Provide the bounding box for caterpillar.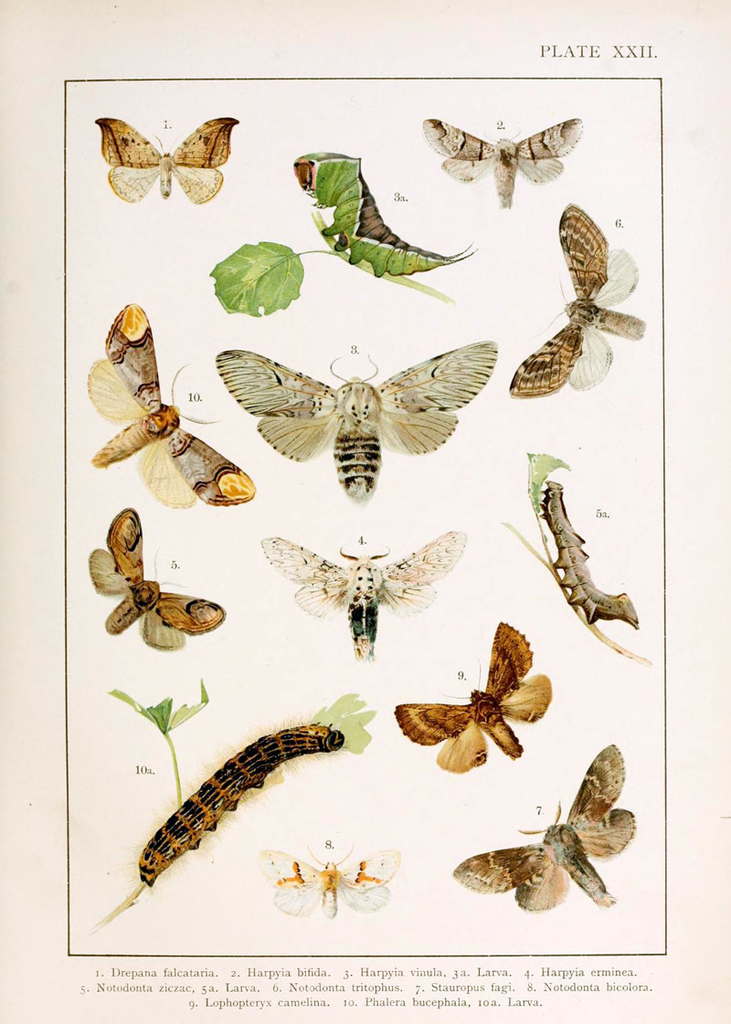
[x1=534, y1=473, x2=639, y2=628].
